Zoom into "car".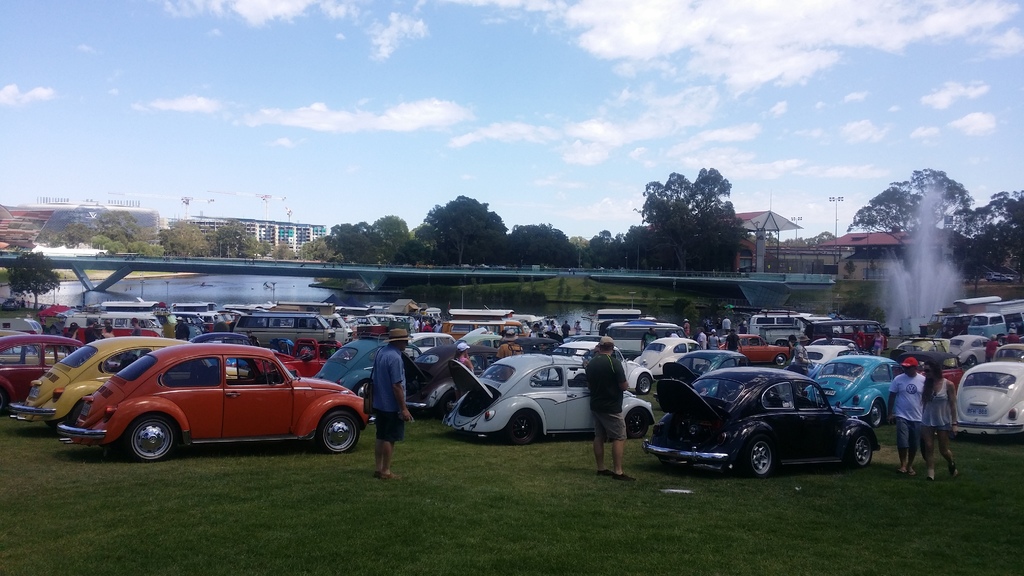
Zoom target: bbox(0, 333, 74, 405).
